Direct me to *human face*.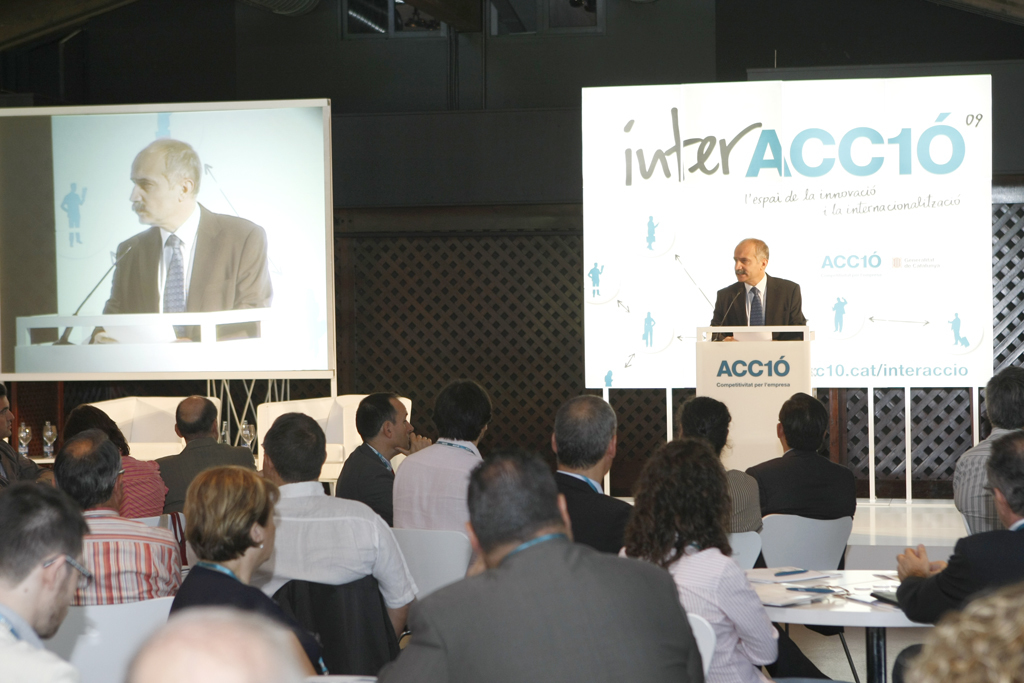
Direction: BBox(264, 501, 276, 564).
